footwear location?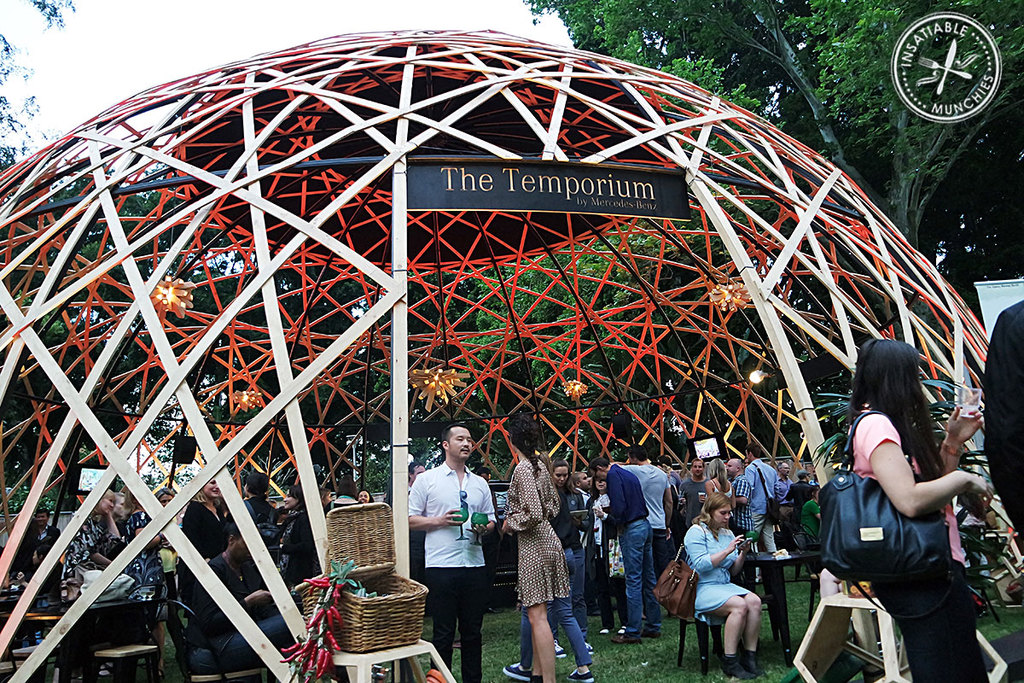
(left=720, top=658, right=752, bottom=680)
